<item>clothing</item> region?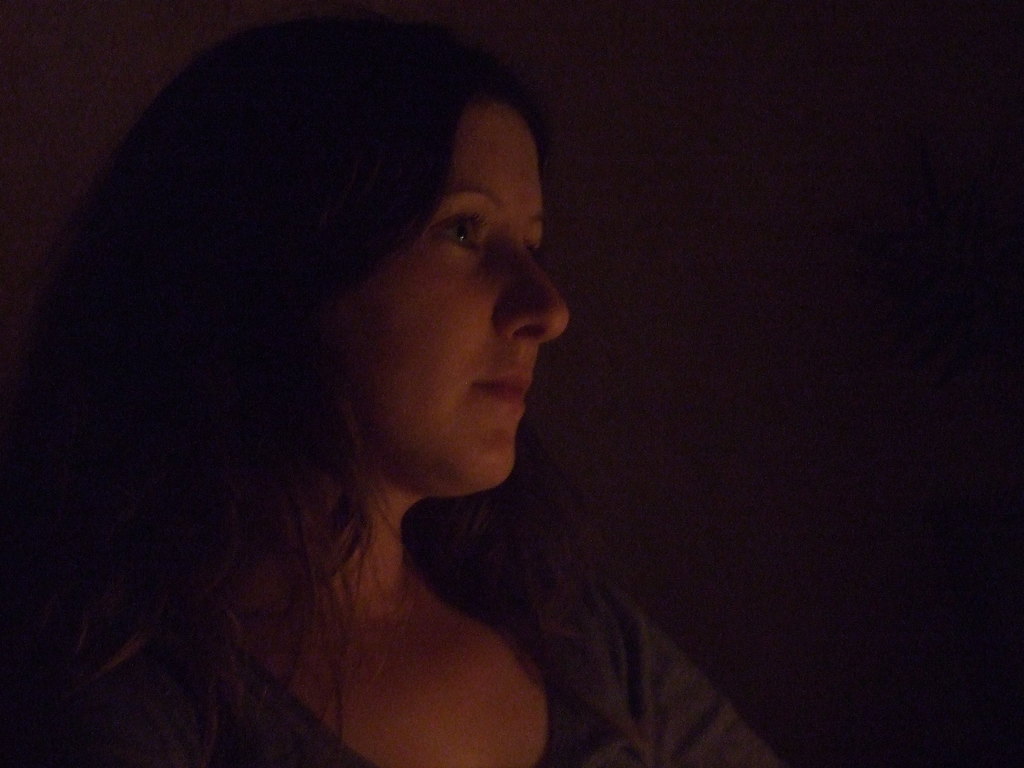
[0, 518, 790, 767]
